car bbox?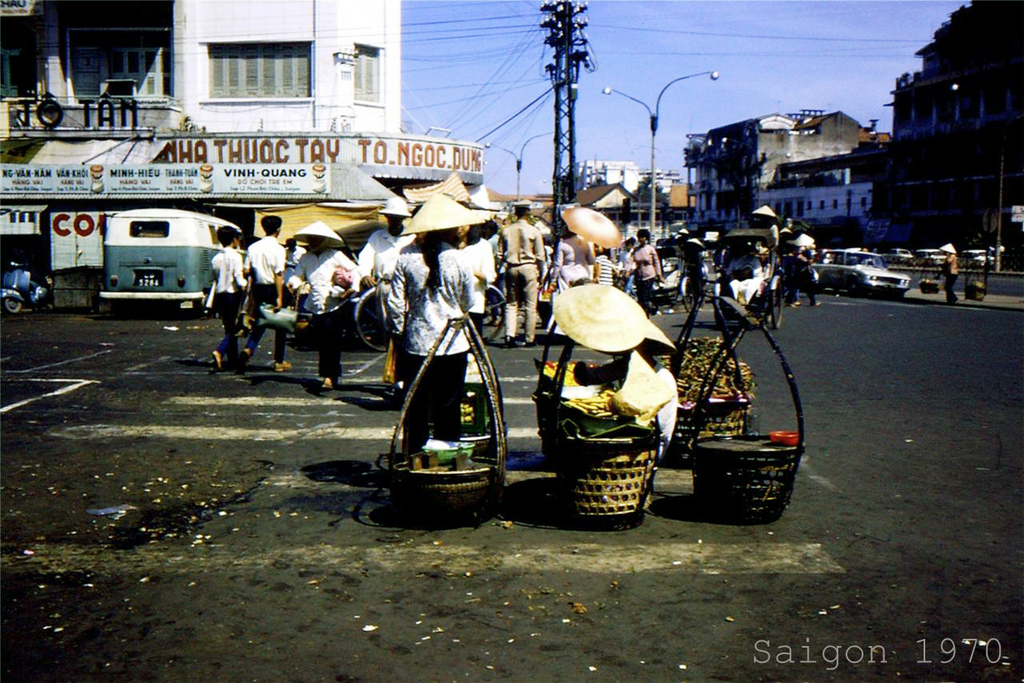
x1=916, y1=248, x2=946, y2=267
